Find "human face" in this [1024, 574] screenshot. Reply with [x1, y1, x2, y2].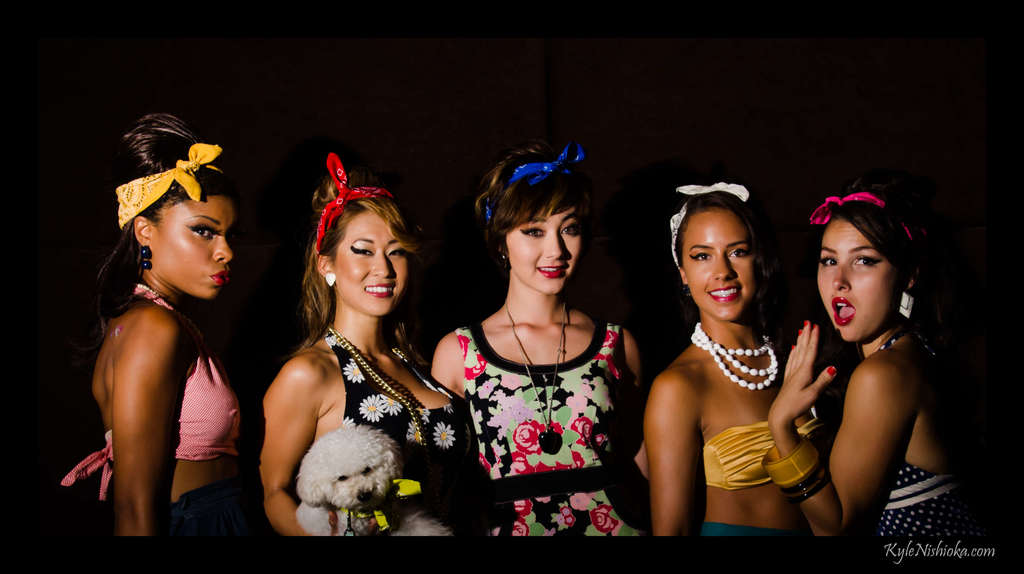
[509, 205, 579, 291].
